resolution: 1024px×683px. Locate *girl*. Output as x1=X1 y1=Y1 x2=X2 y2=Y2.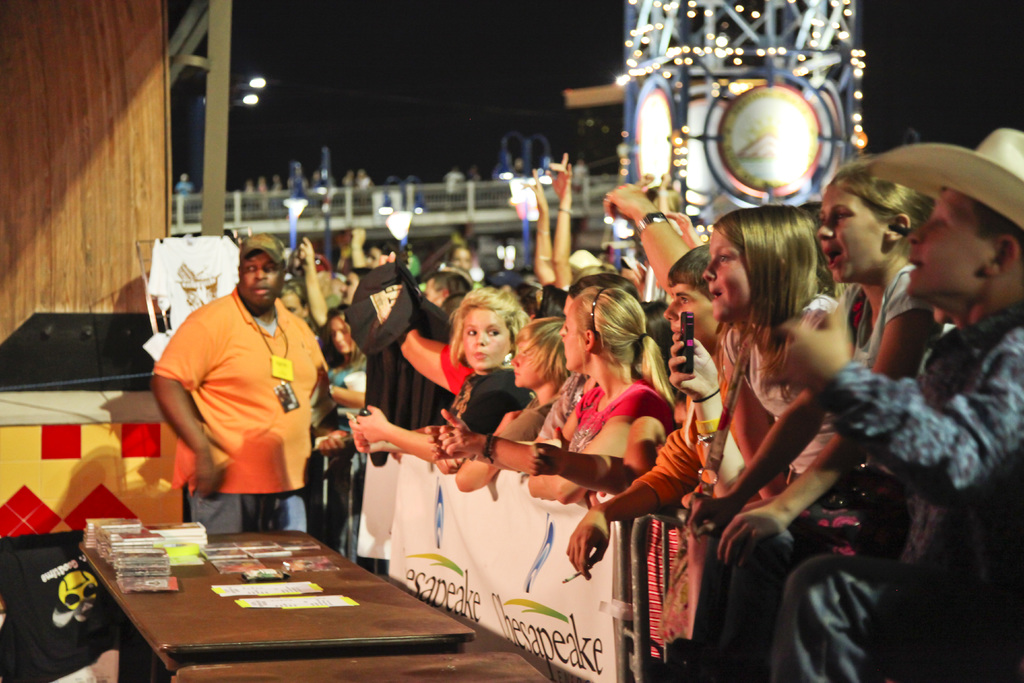
x1=314 y1=300 x2=366 y2=557.
